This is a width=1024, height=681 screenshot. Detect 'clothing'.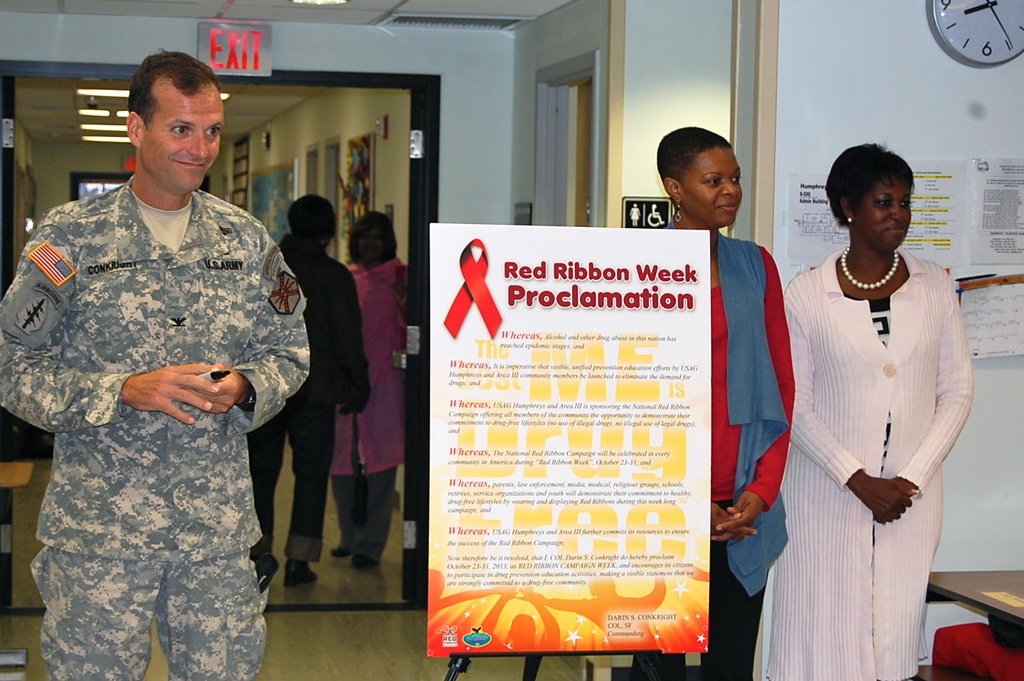
detection(3, 155, 319, 648).
